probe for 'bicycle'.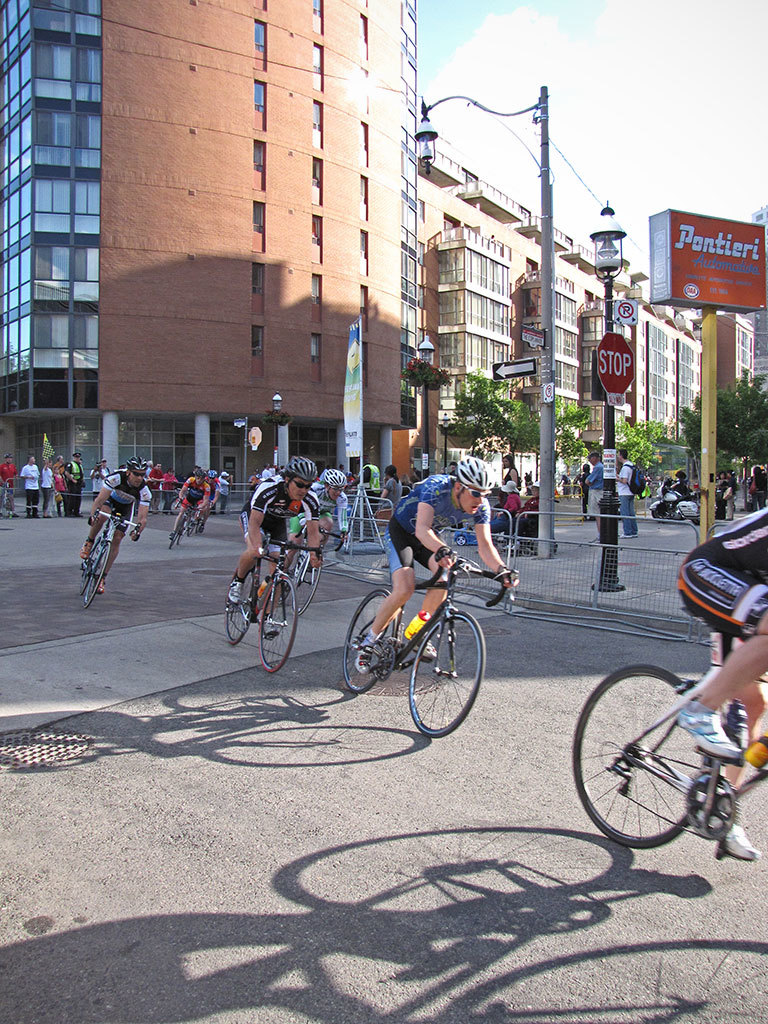
Probe result: [350,539,505,736].
